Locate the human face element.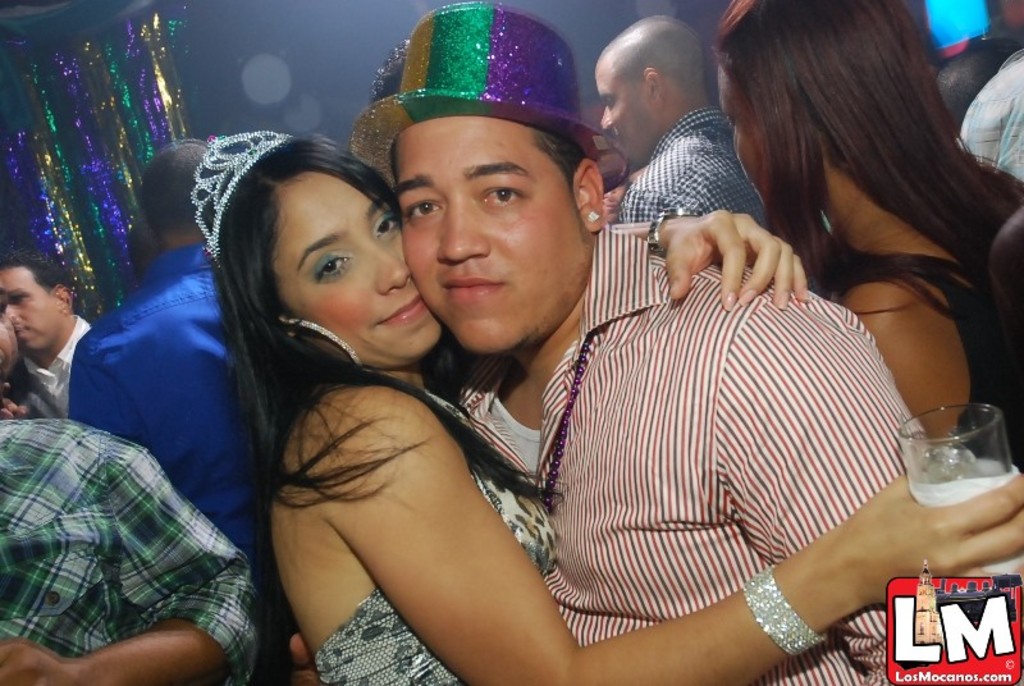
Element bbox: {"left": 0, "top": 265, "right": 64, "bottom": 352}.
